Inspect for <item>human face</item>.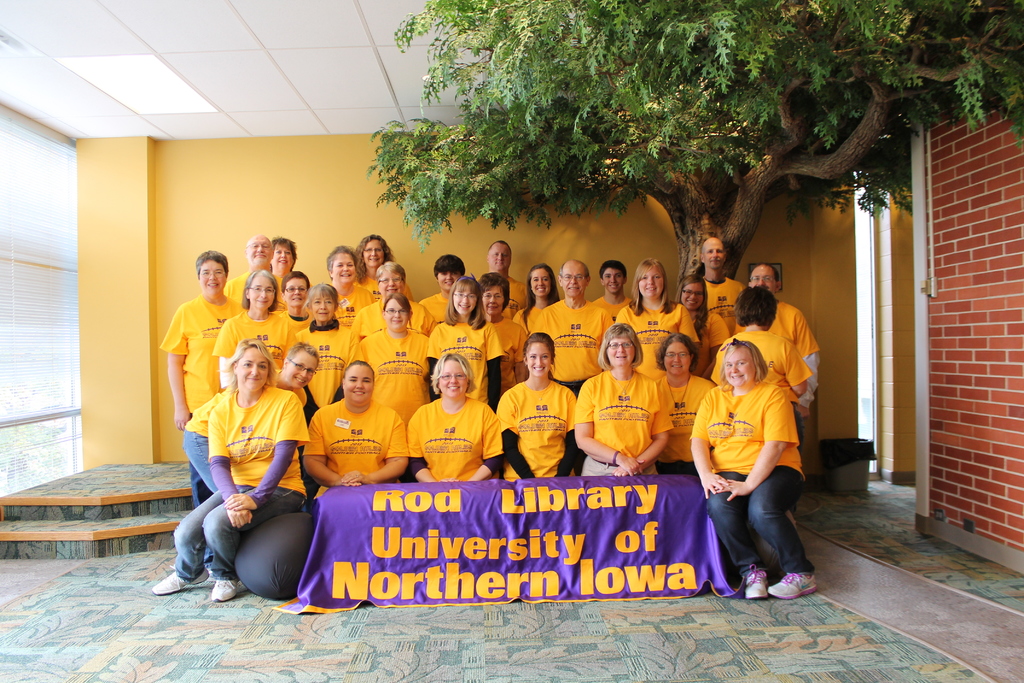
Inspection: 235:347:269:395.
